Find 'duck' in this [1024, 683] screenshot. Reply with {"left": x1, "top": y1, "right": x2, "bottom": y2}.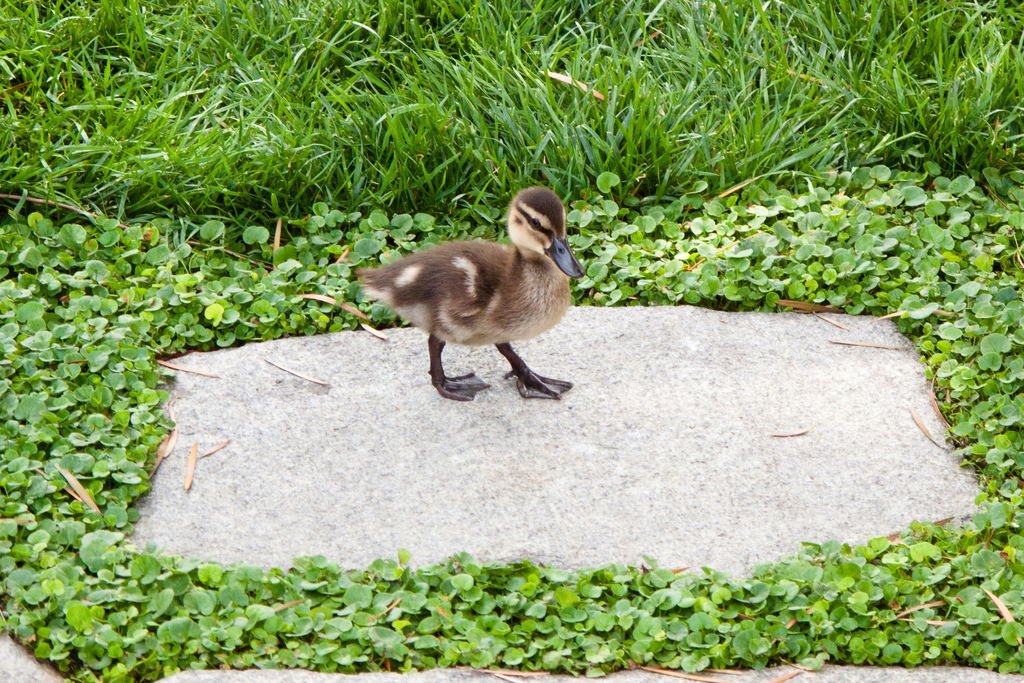
{"left": 358, "top": 186, "right": 607, "bottom": 399}.
